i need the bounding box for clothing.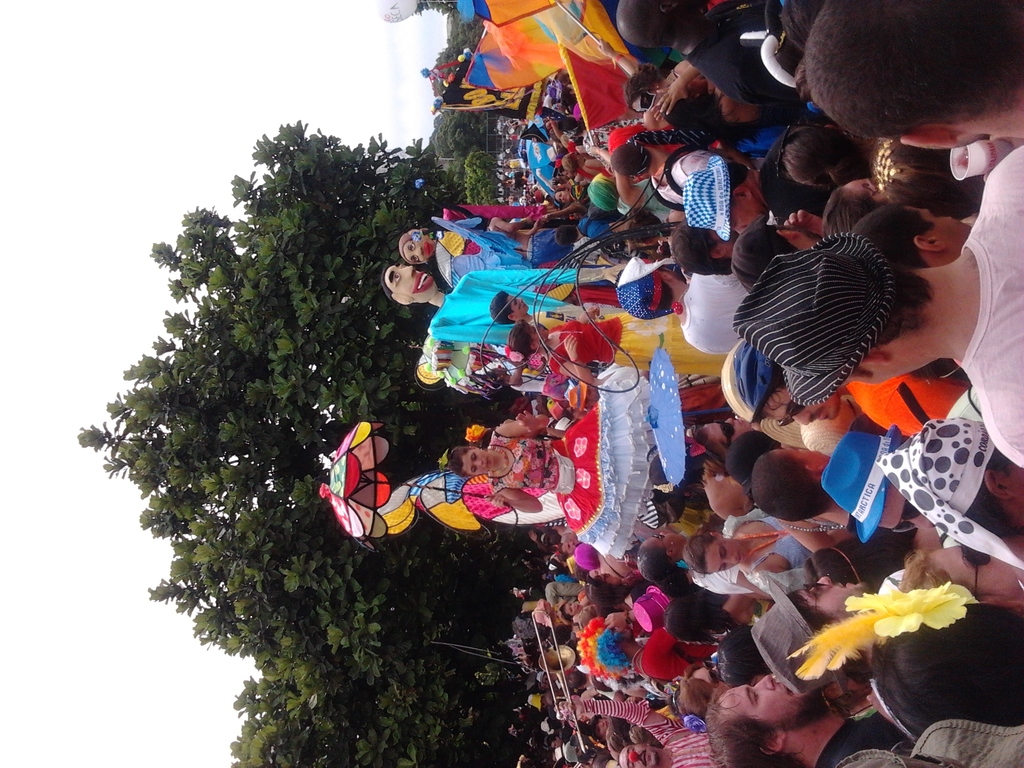
Here it is: (left=954, top=145, right=1023, bottom=471).
